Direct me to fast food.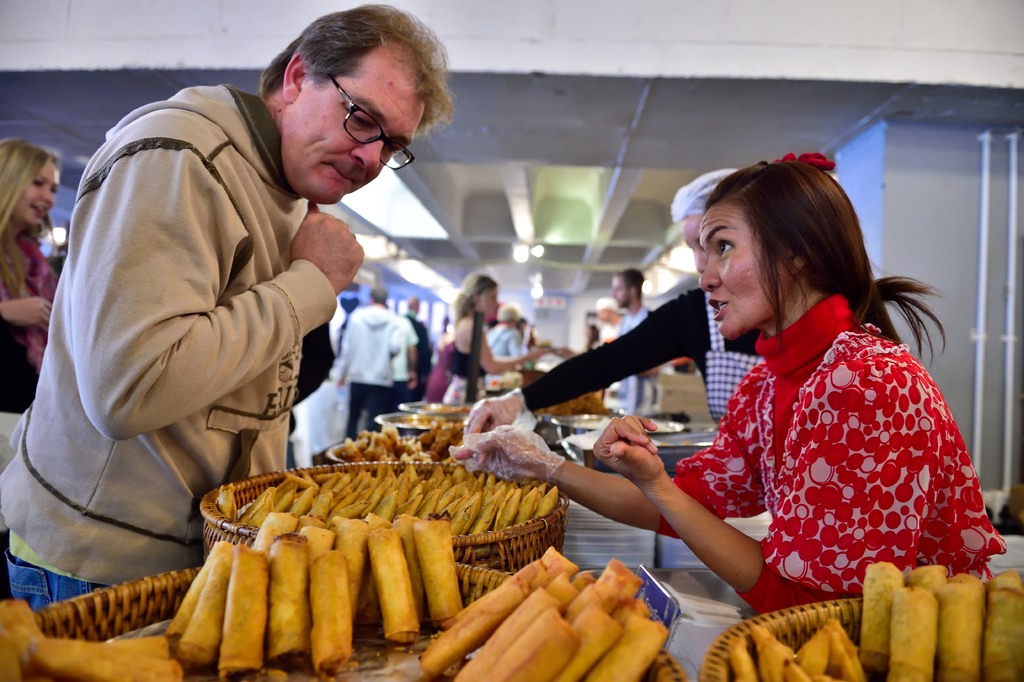
Direction: pyautogui.locateOnScreen(166, 458, 500, 661).
